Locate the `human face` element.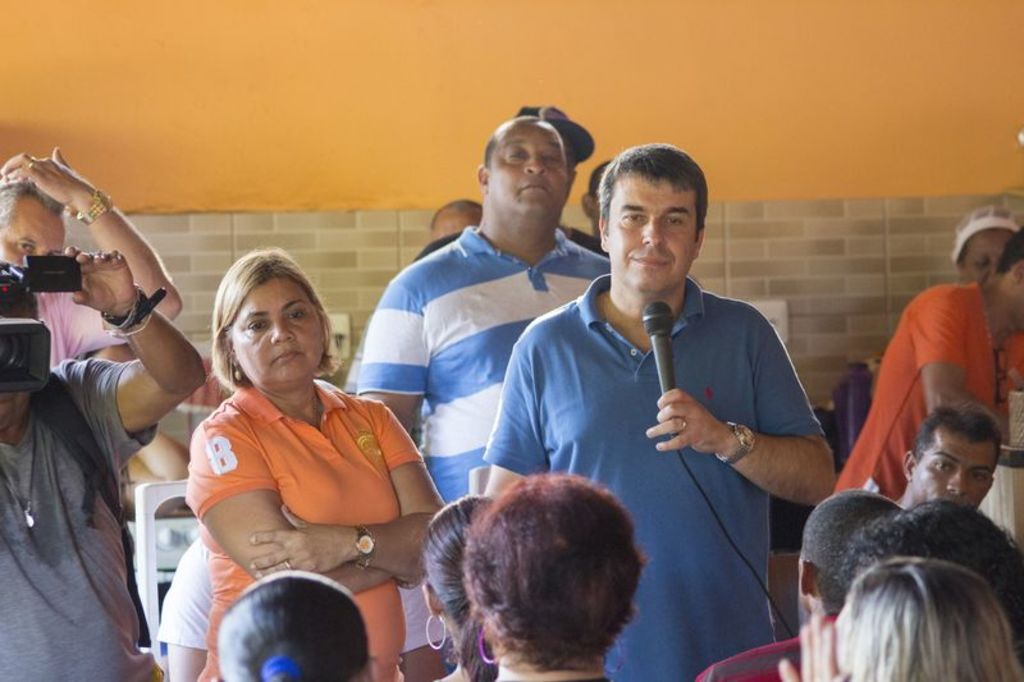
Element bbox: 233, 290, 320, 388.
